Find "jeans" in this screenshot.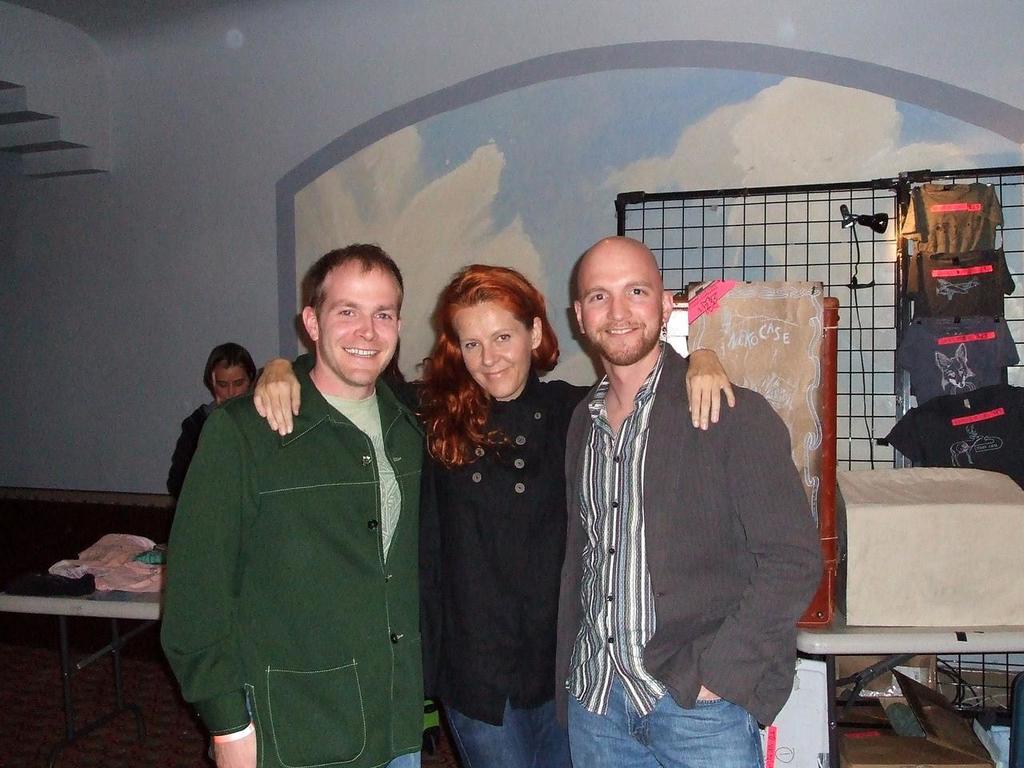
The bounding box for "jeans" is select_region(566, 669, 770, 767).
